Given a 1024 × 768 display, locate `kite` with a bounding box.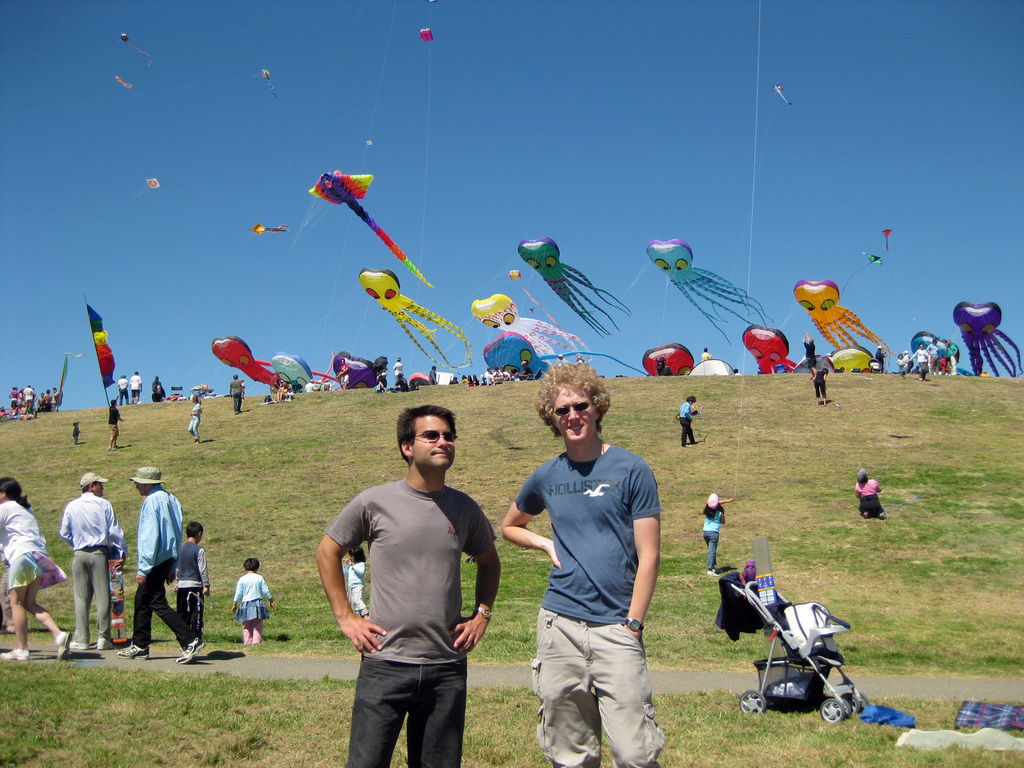
Located: BBox(790, 278, 896, 358).
